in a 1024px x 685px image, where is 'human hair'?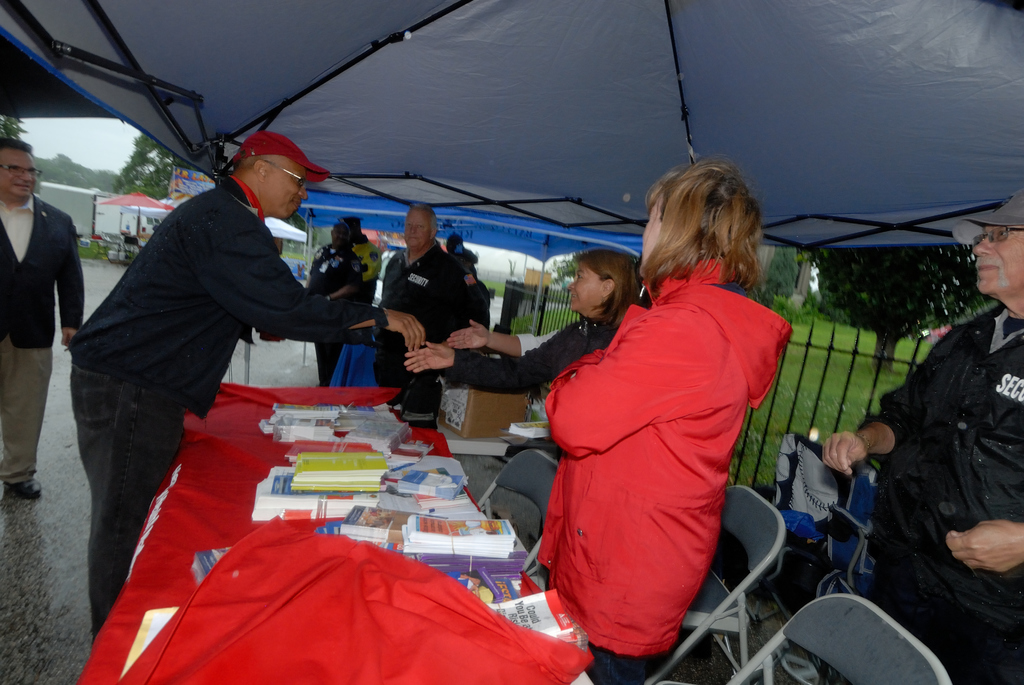
bbox=(0, 135, 34, 157).
